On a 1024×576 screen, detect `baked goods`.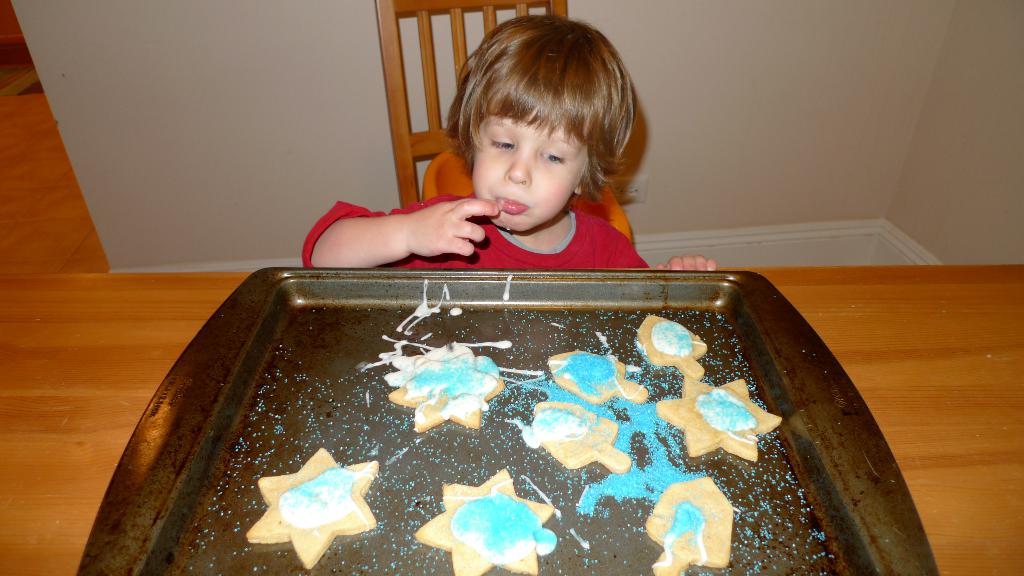
(545,351,648,402).
